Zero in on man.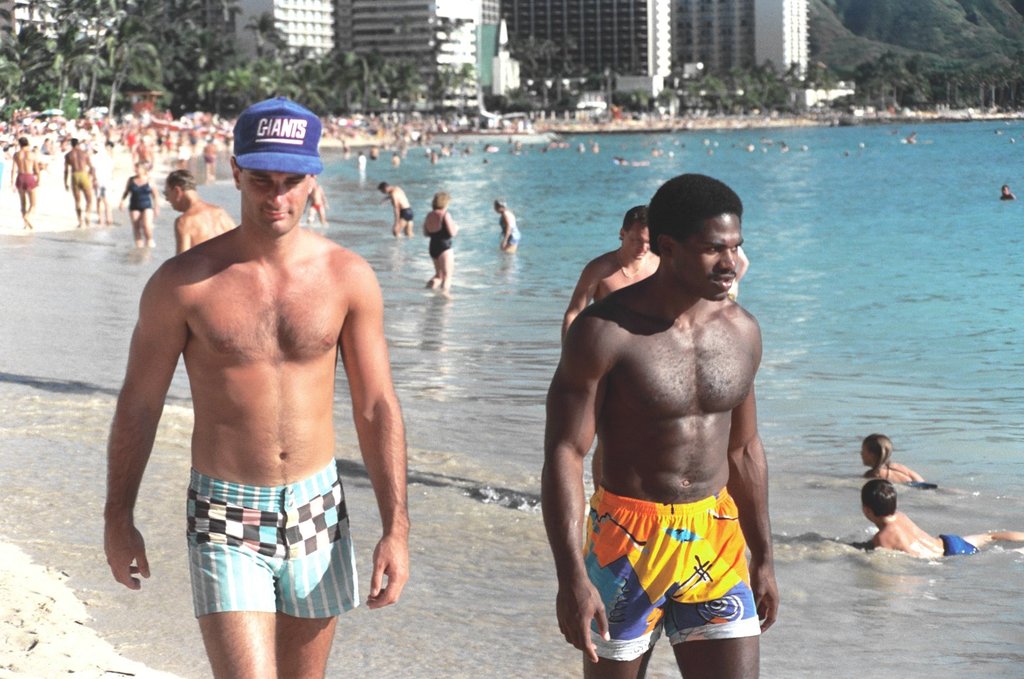
Zeroed in: <box>539,172,785,678</box>.
